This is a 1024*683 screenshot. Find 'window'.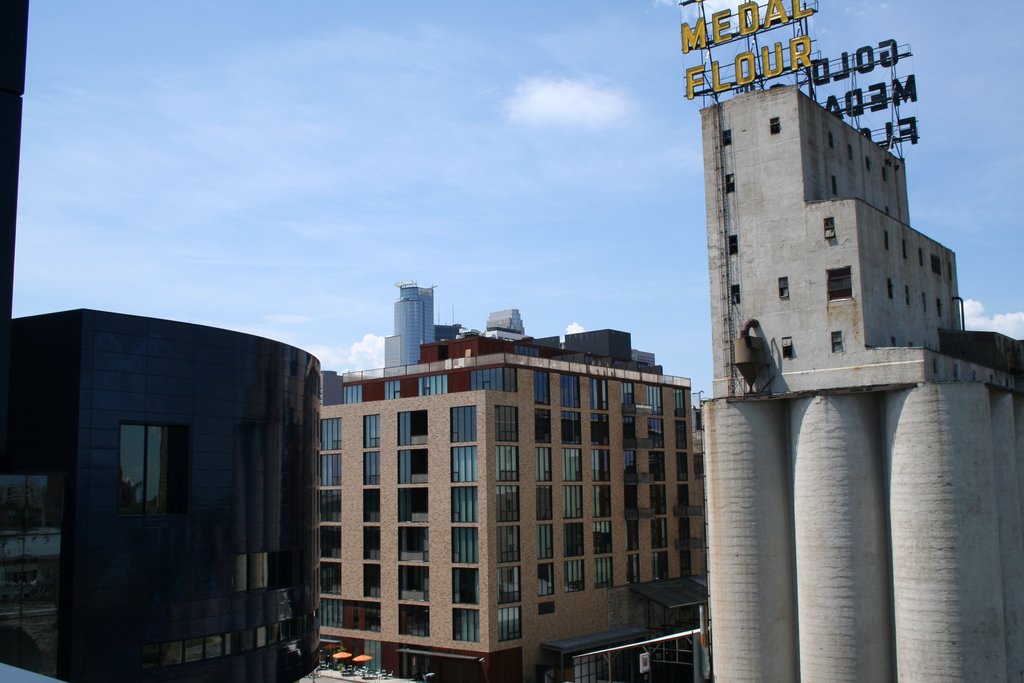
Bounding box: 468 365 516 395.
